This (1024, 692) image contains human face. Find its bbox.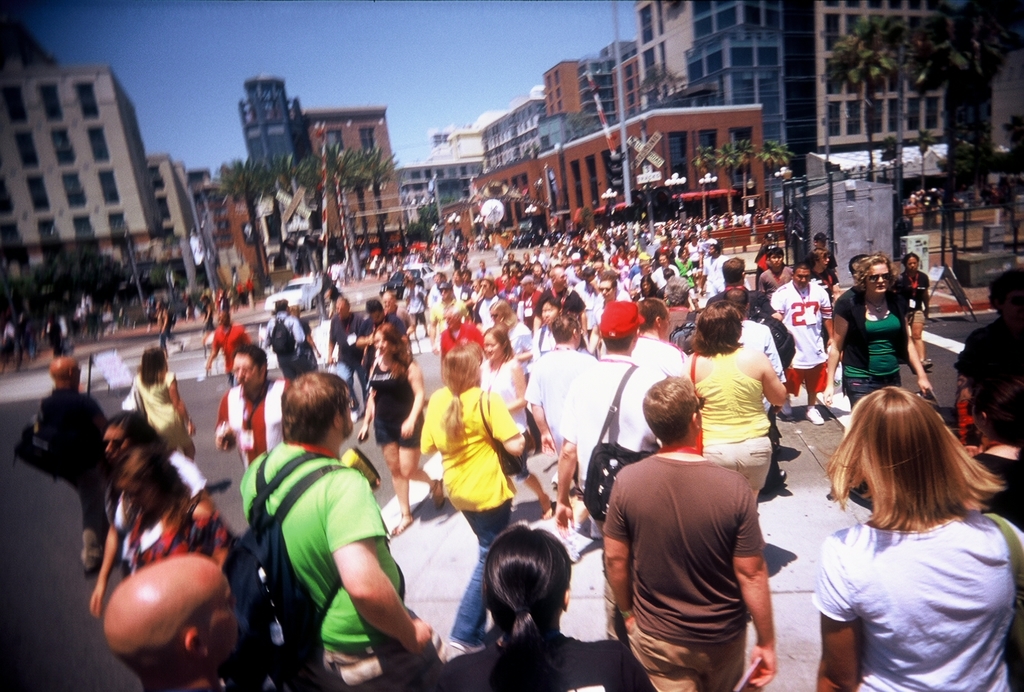
(662, 308, 671, 338).
